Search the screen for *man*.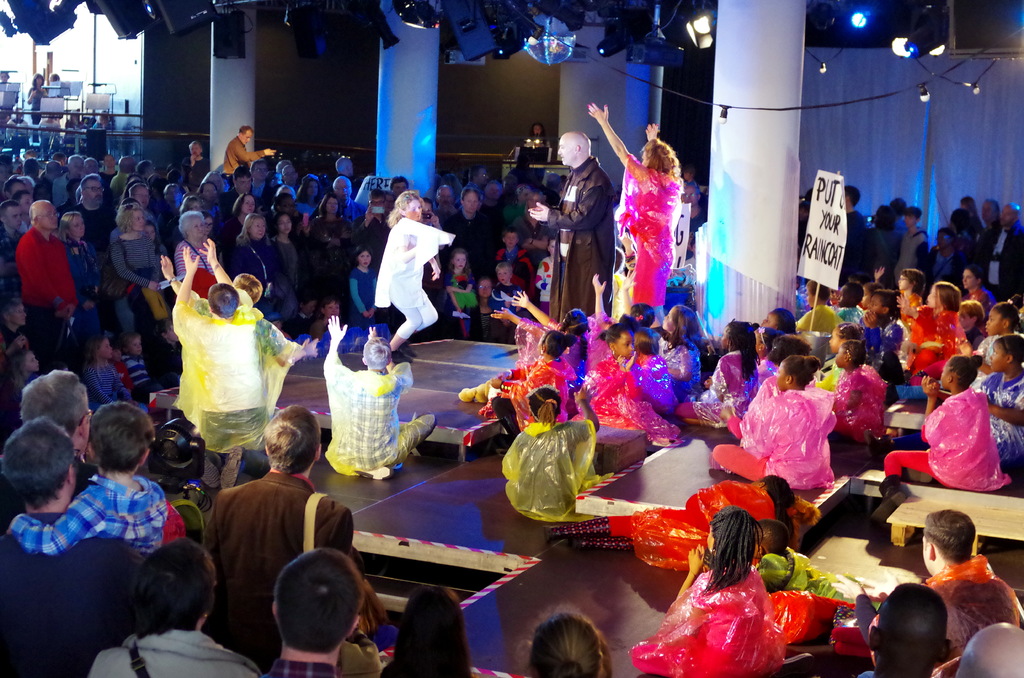
Found at (x1=16, y1=372, x2=95, y2=503).
